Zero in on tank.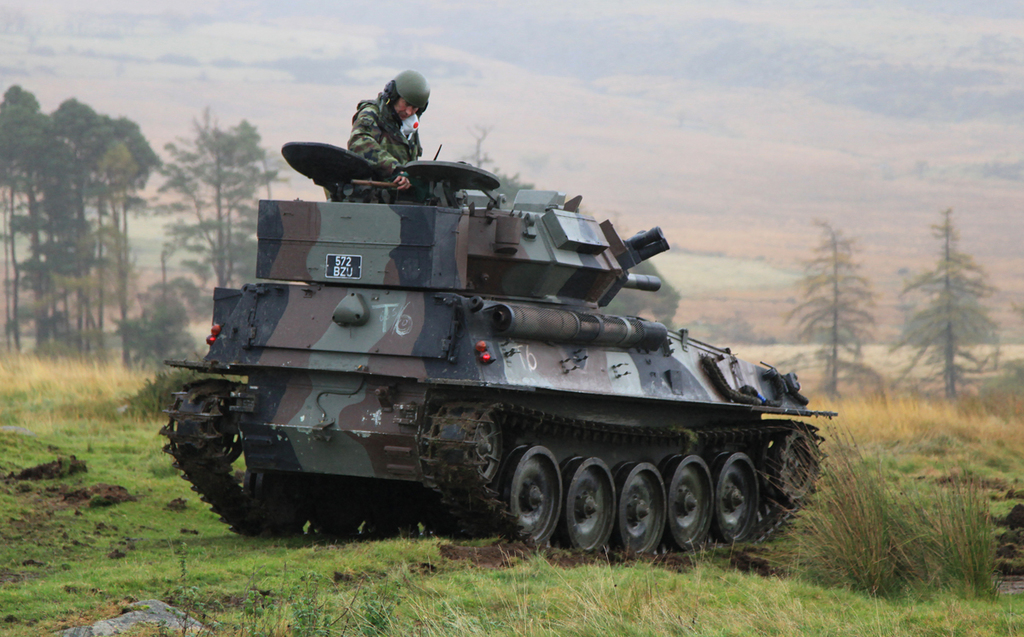
Zeroed in: l=159, t=140, r=840, b=554.
